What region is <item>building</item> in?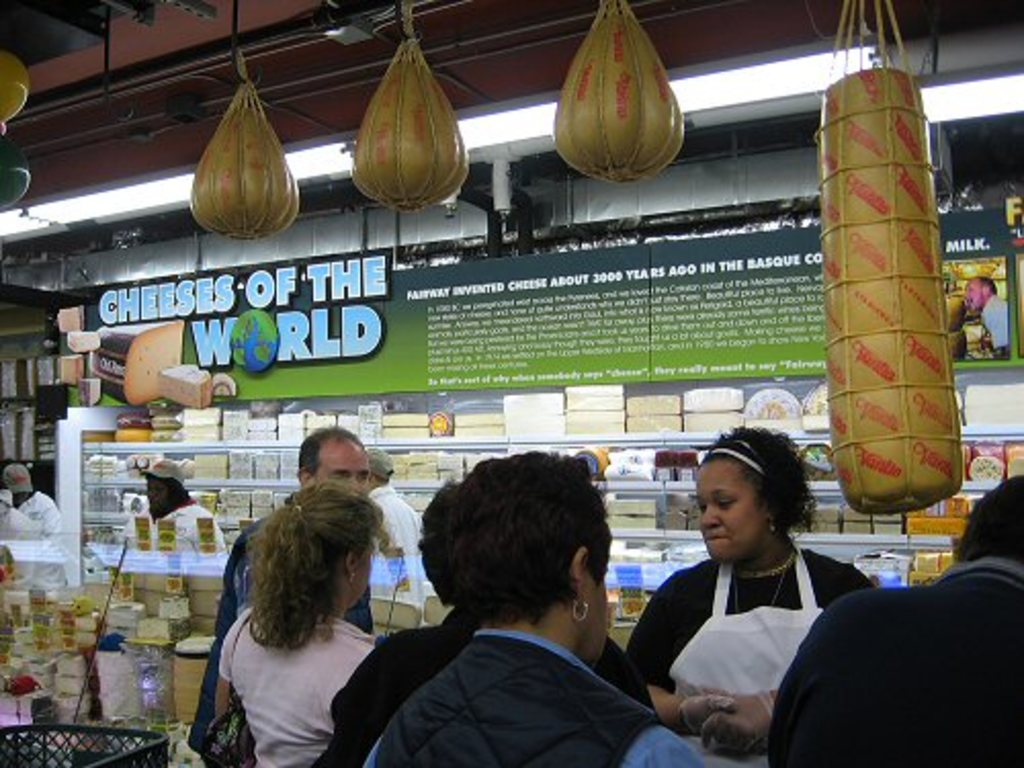
locate(0, 0, 1022, 766).
